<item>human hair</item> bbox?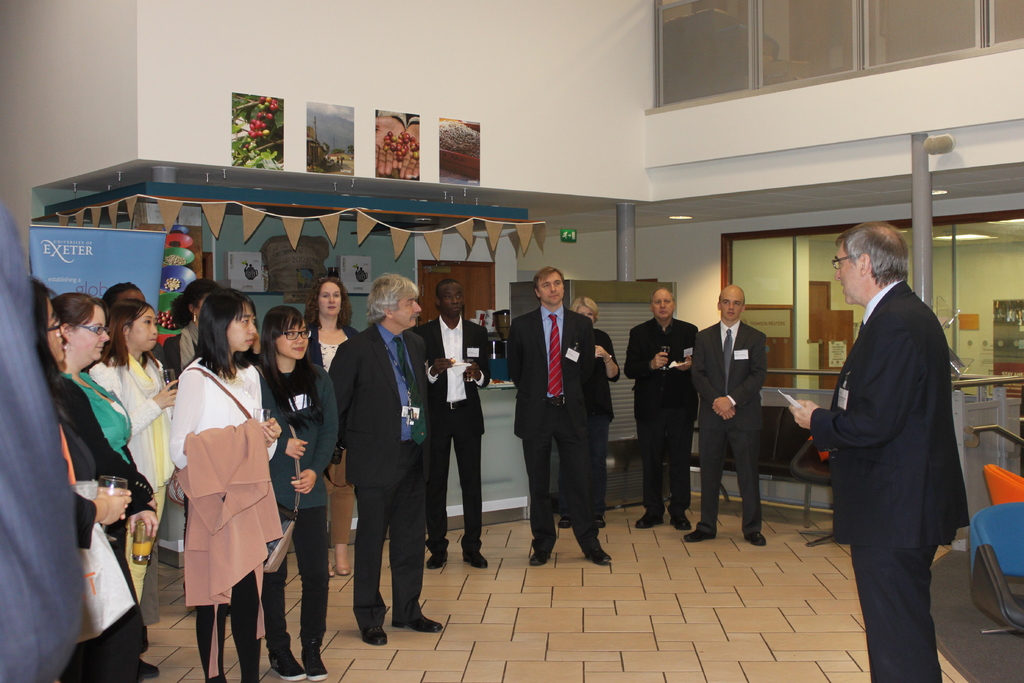
bbox=(850, 228, 922, 301)
